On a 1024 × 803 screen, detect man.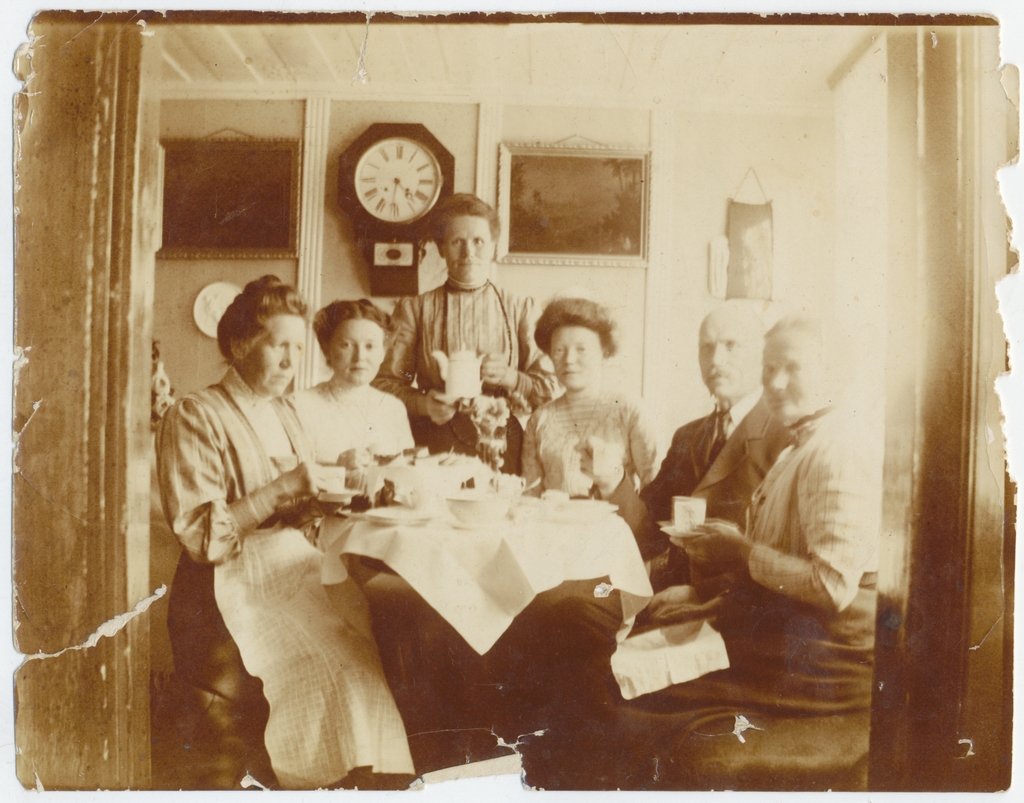
{"left": 577, "top": 299, "right": 769, "bottom": 589}.
